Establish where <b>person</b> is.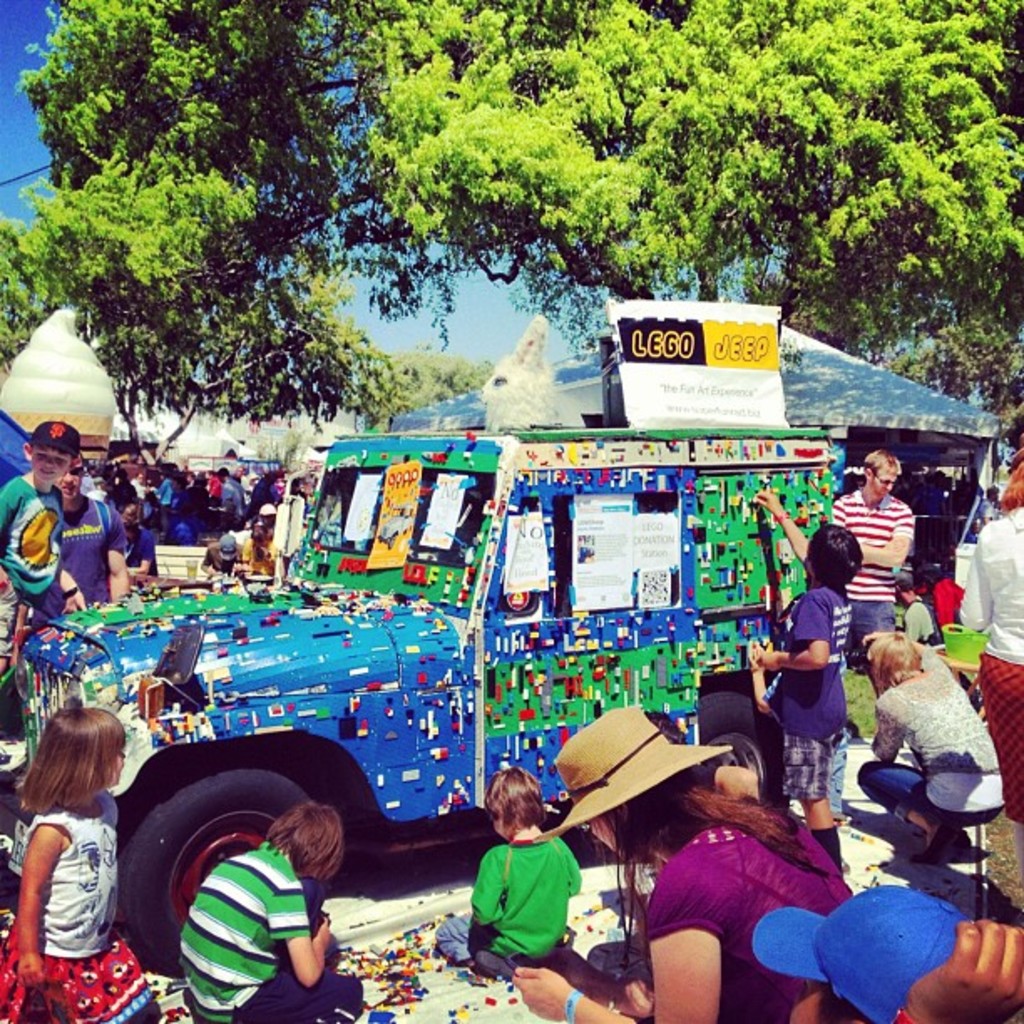
Established at BBox(177, 800, 363, 1022).
